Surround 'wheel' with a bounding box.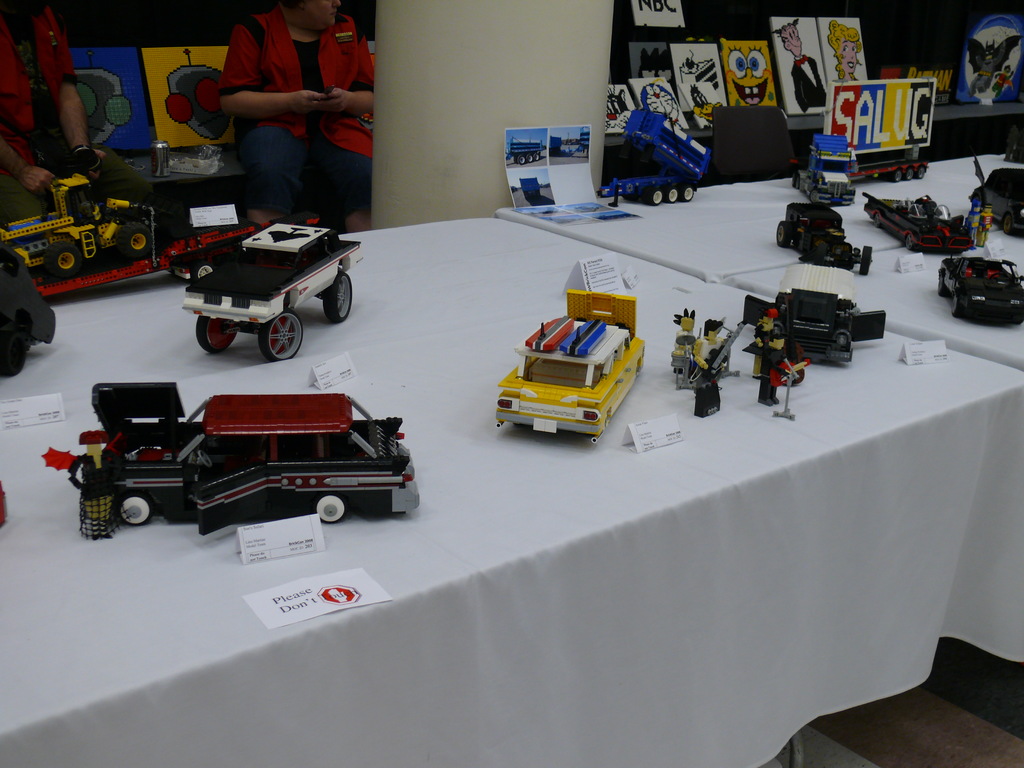
[196,314,234,354].
